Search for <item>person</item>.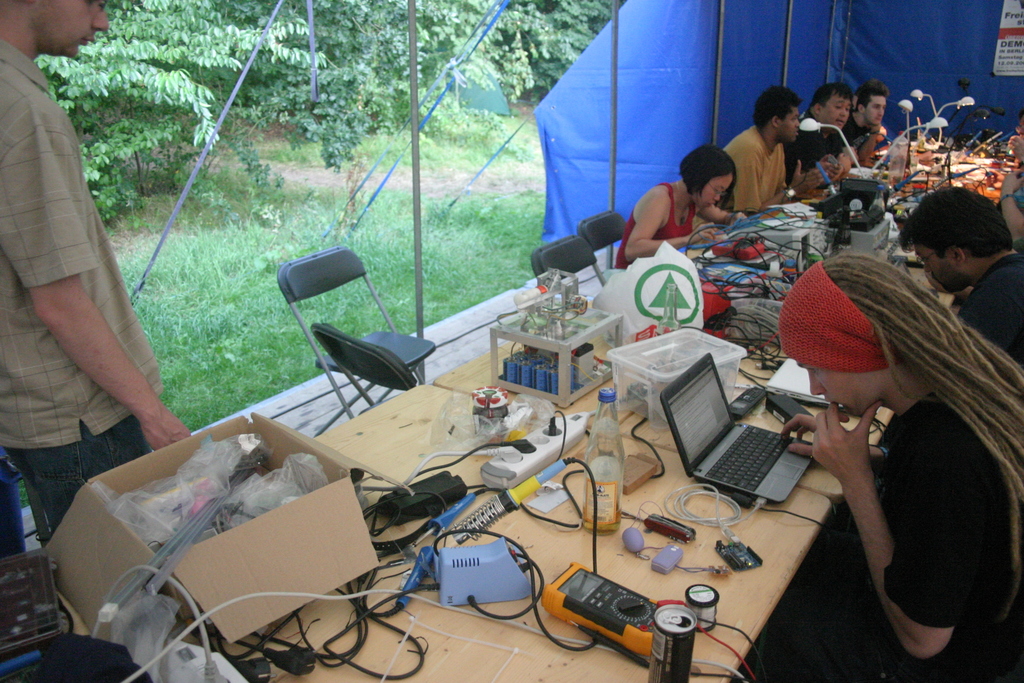
Found at detection(788, 83, 862, 188).
